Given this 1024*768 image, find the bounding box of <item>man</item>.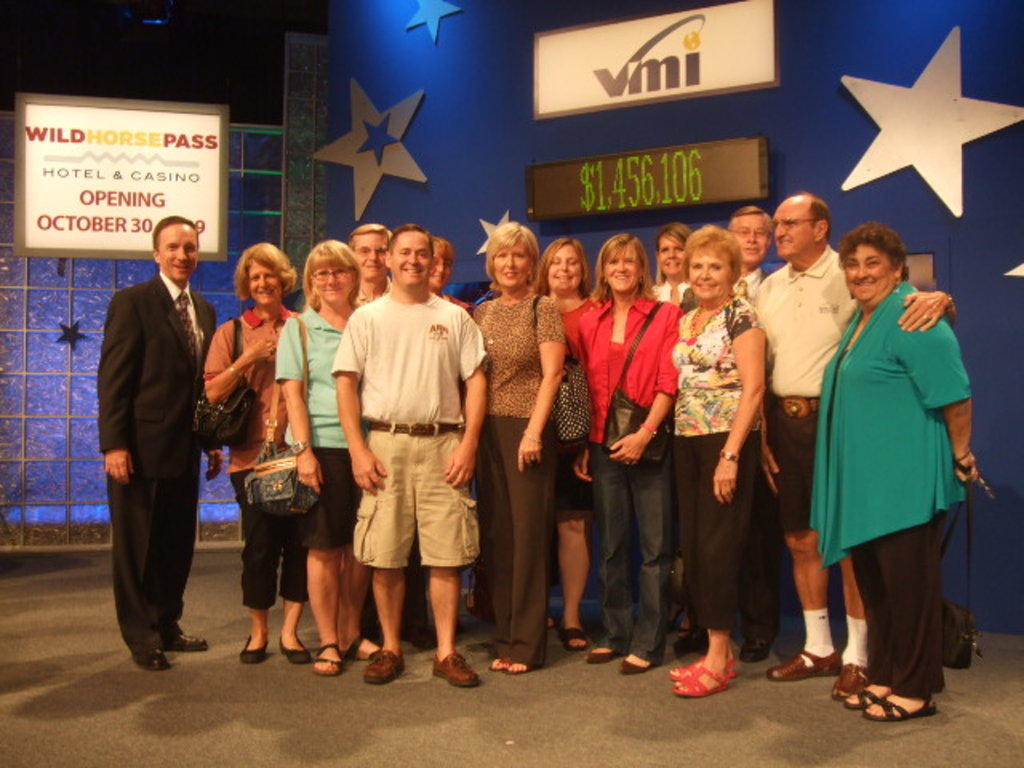
x1=750, y1=192, x2=960, y2=699.
